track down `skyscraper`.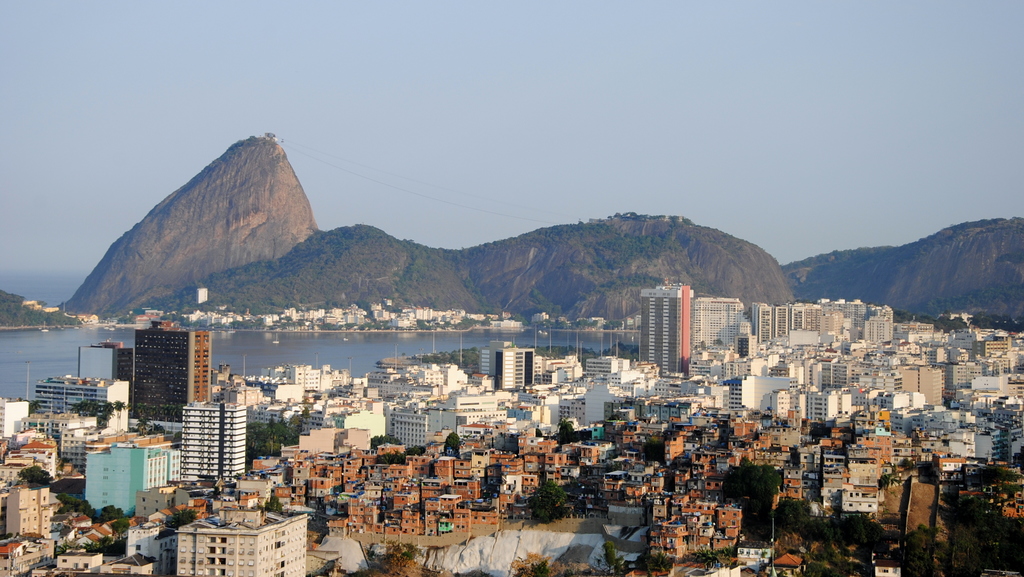
Tracked to (182, 485, 309, 576).
